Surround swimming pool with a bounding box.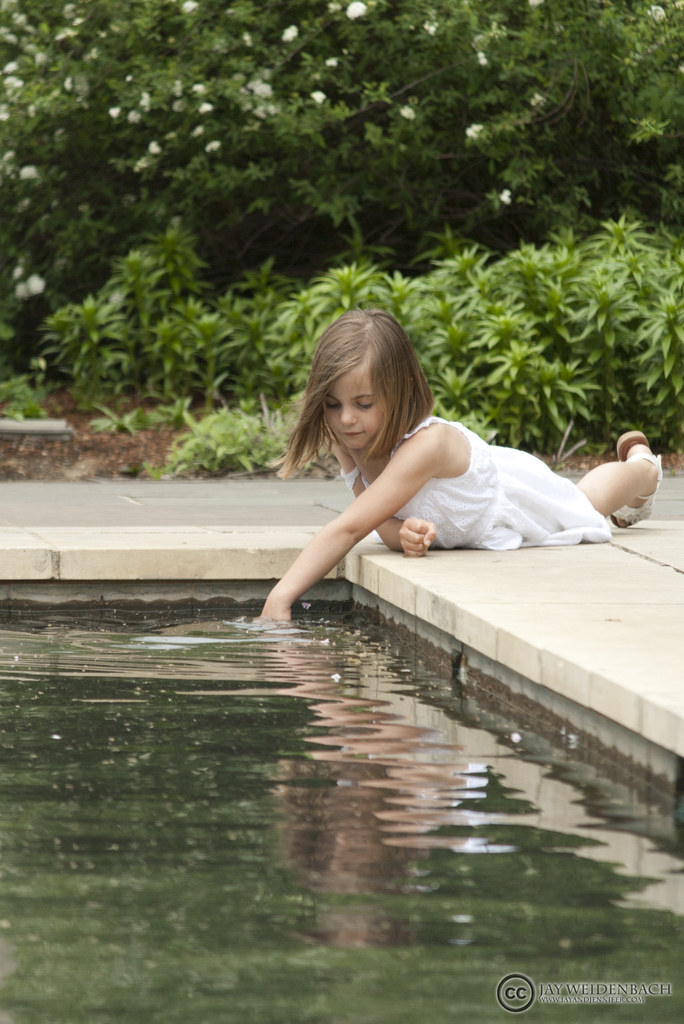
0:538:683:1021.
